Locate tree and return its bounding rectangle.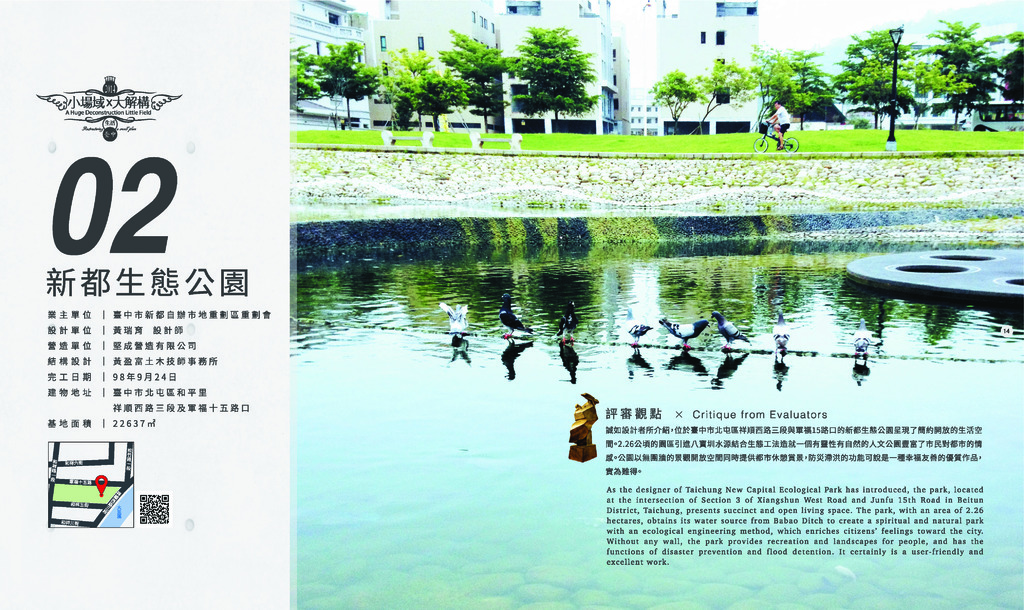
(x1=741, y1=48, x2=794, y2=135).
